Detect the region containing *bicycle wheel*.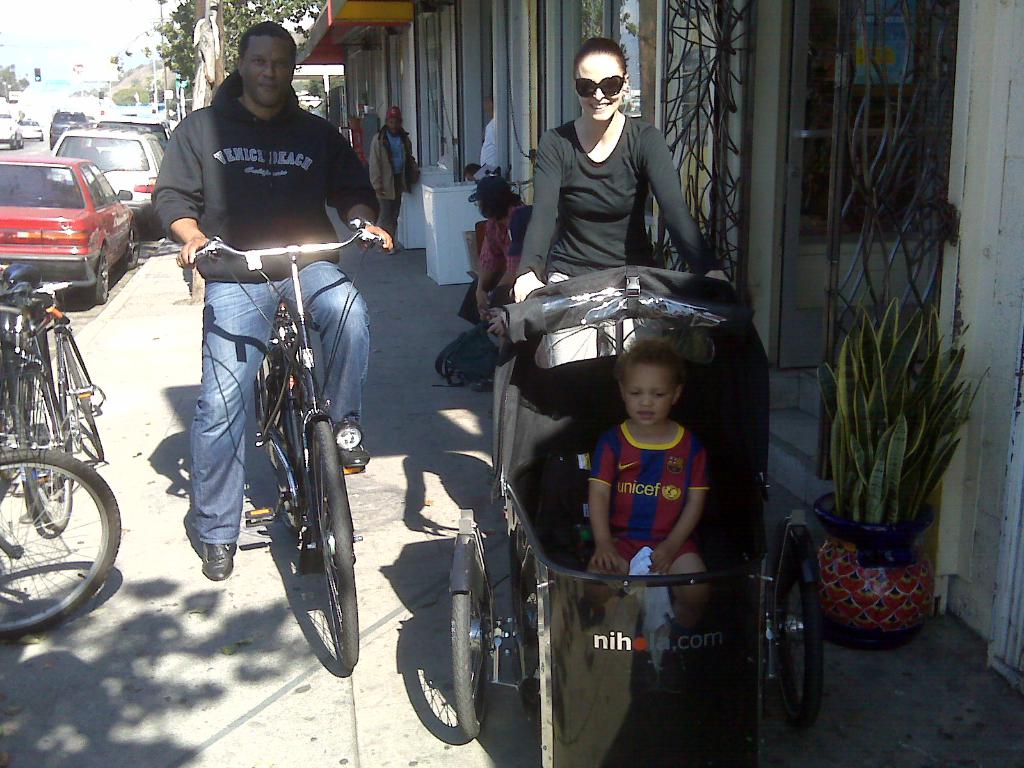
452,540,492,748.
